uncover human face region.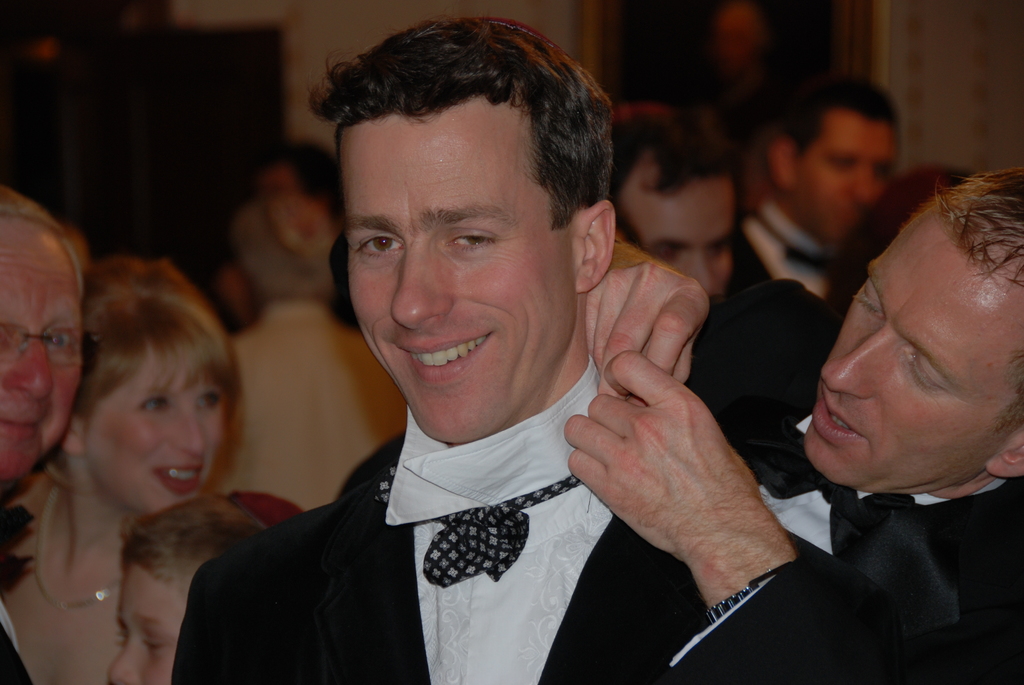
Uncovered: [x1=108, y1=567, x2=187, y2=684].
